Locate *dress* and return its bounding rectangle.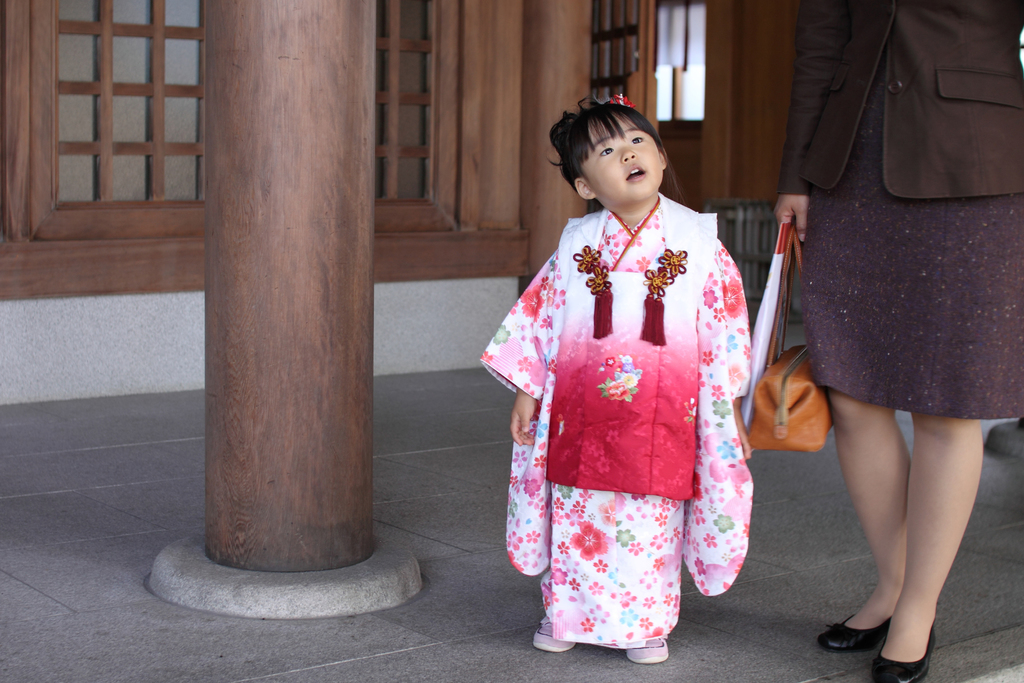
Rect(513, 172, 769, 627).
